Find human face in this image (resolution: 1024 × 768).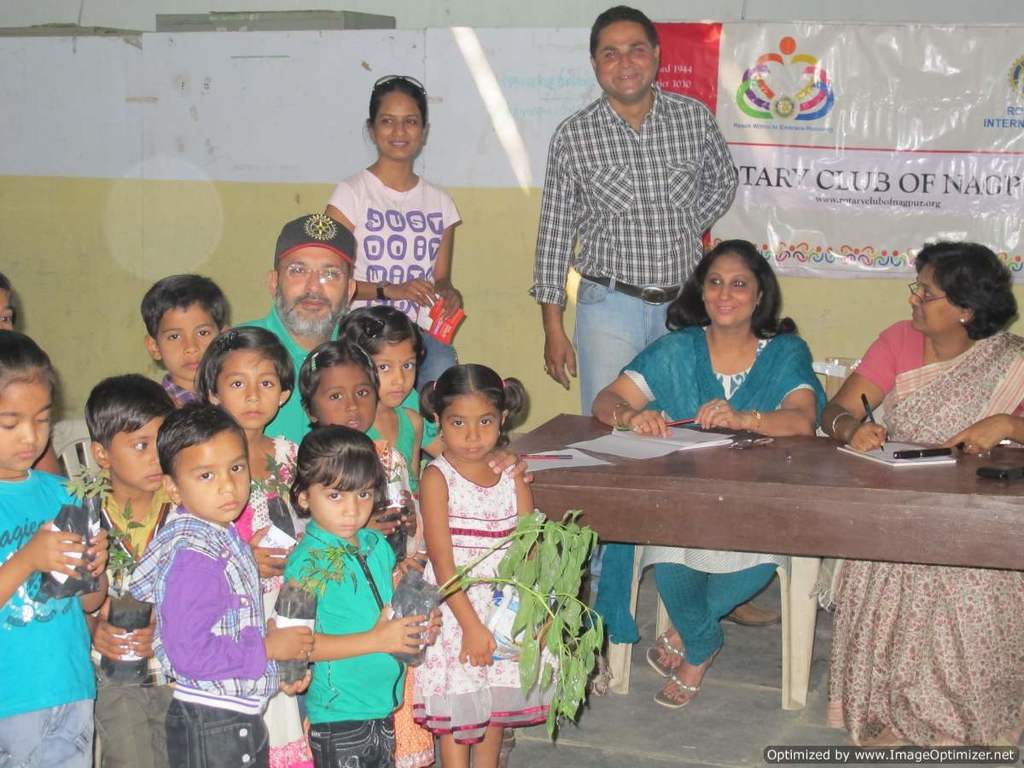
220/353/279/425.
